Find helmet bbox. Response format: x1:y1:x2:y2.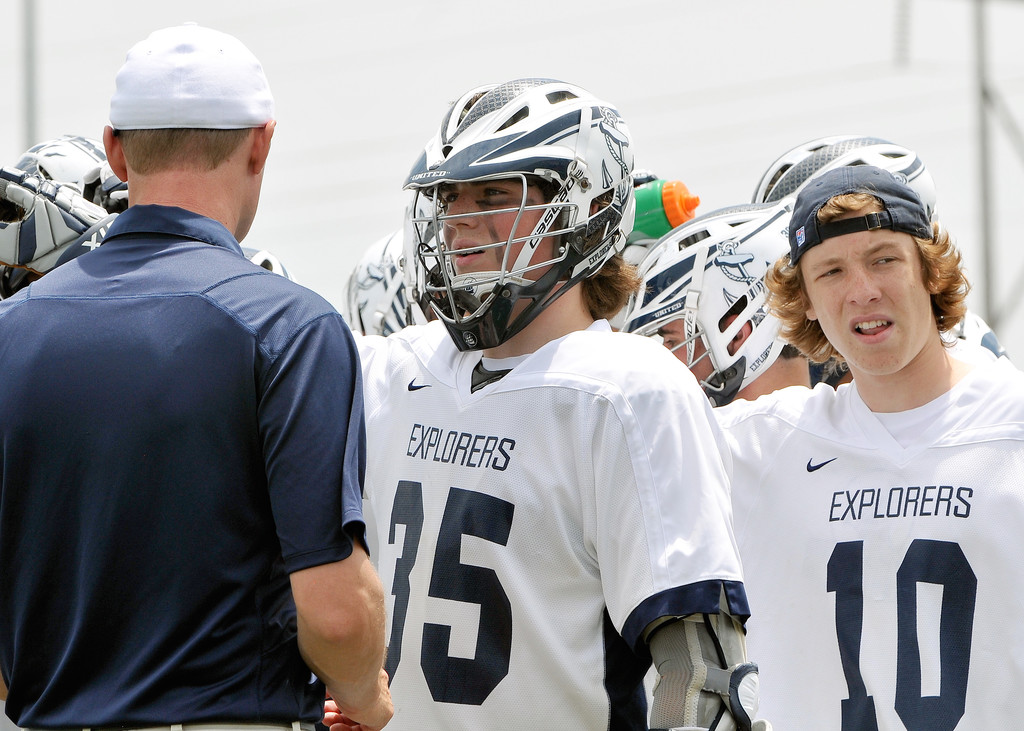
355:233:432:337.
